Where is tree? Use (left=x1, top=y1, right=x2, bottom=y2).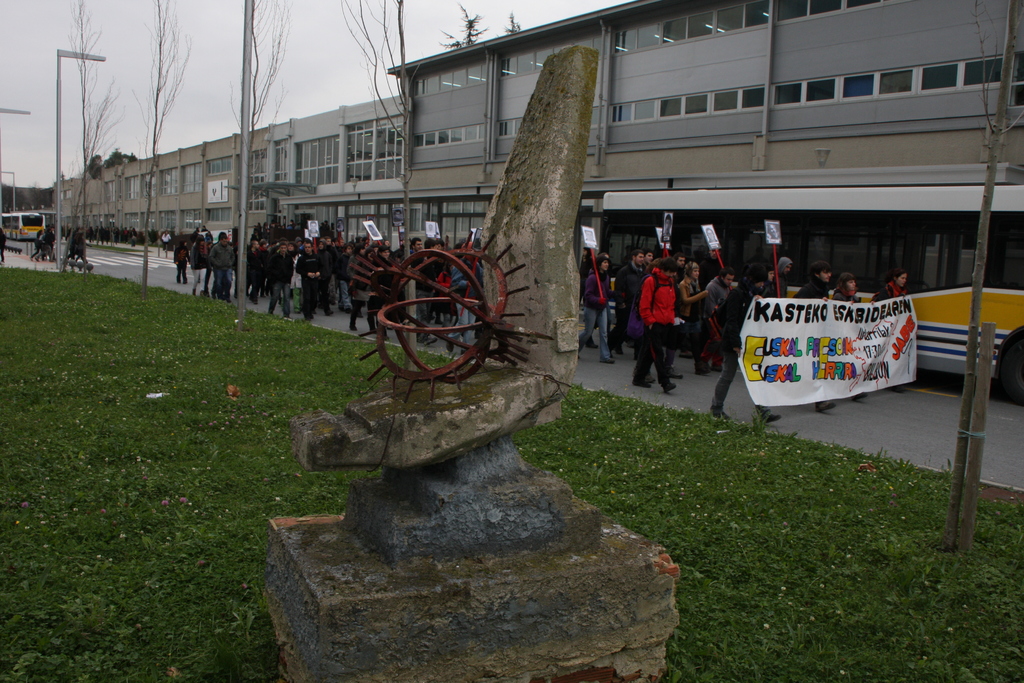
(left=433, top=0, right=485, bottom=46).
